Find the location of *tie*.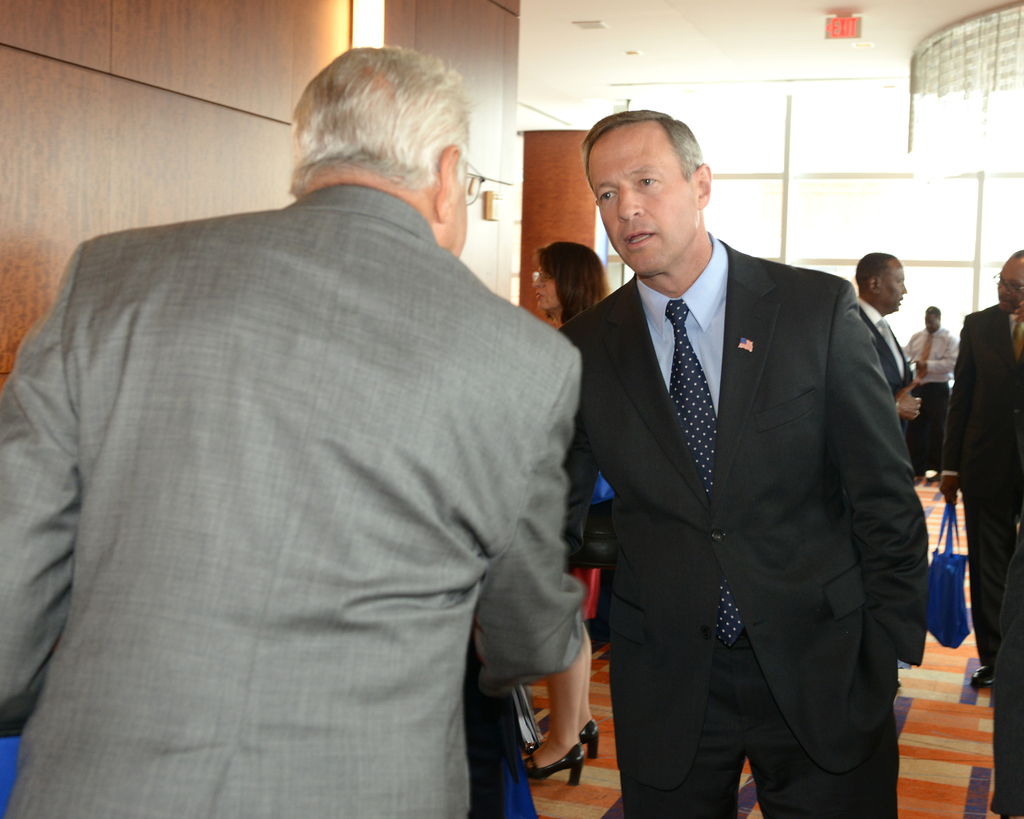
Location: box(877, 318, 905, 383).
